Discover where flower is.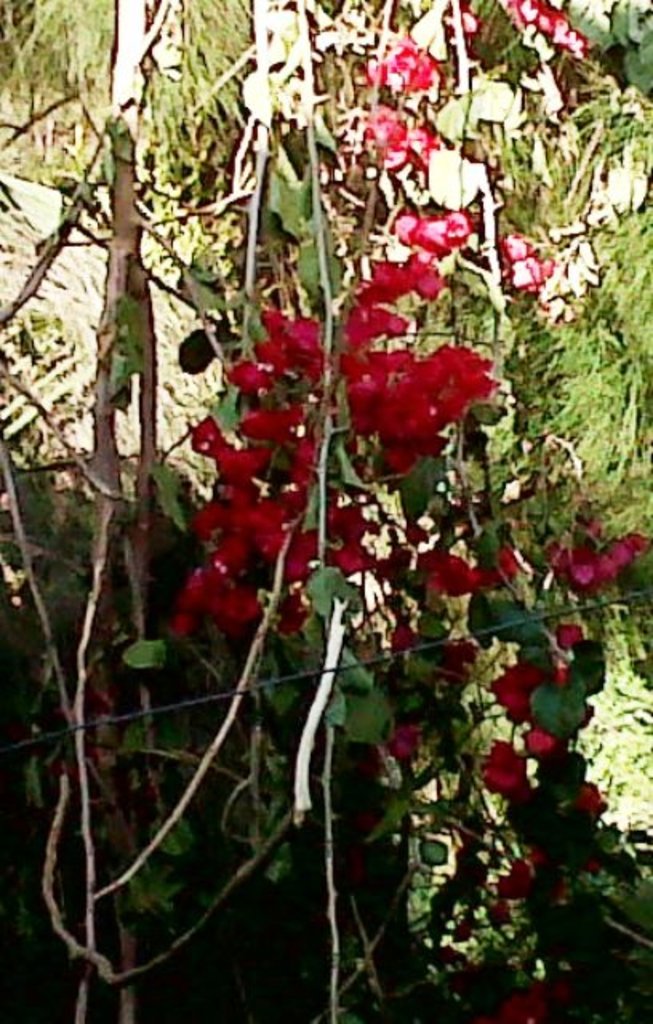
Discovered at region(488, 730, 559, 811).
